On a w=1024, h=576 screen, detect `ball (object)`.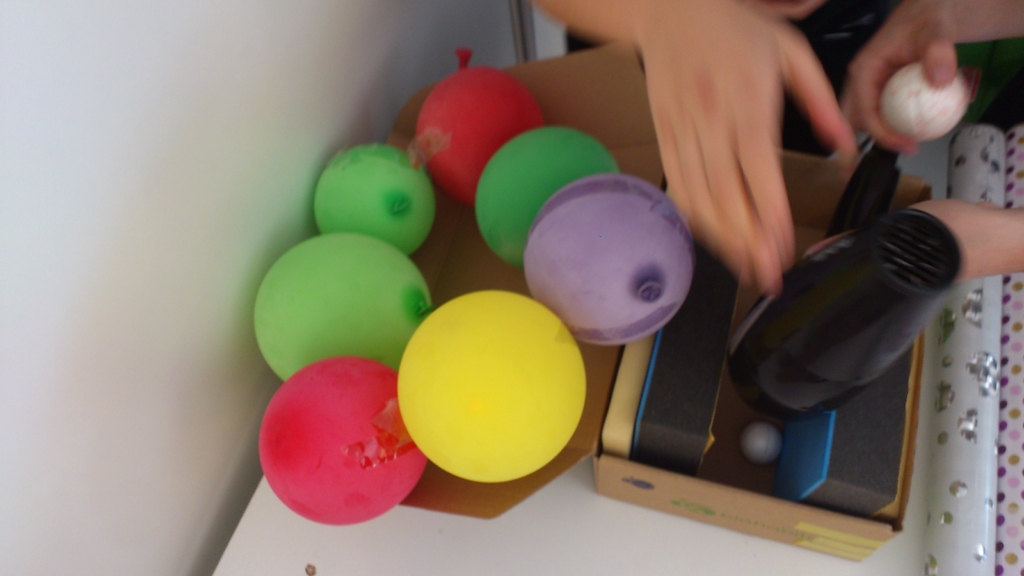
{"left": 882, "top": 61, "right": 964, "bottom": 140}.
